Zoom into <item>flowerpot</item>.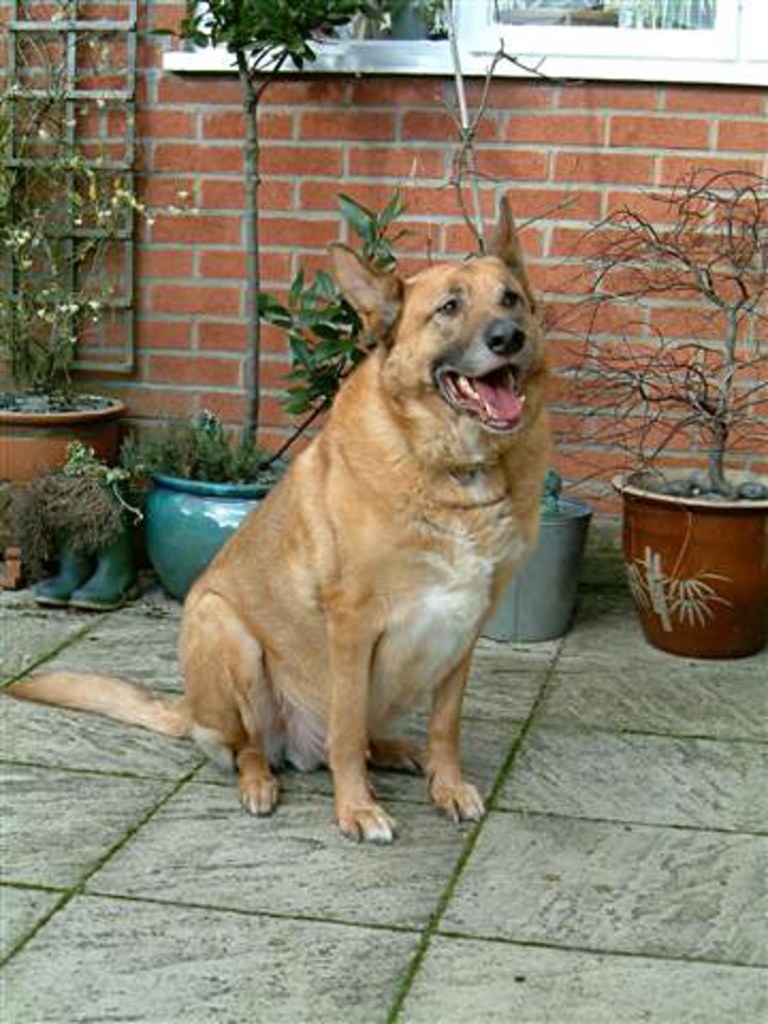
Zoom target: box=[465, 491, 595, 644].
